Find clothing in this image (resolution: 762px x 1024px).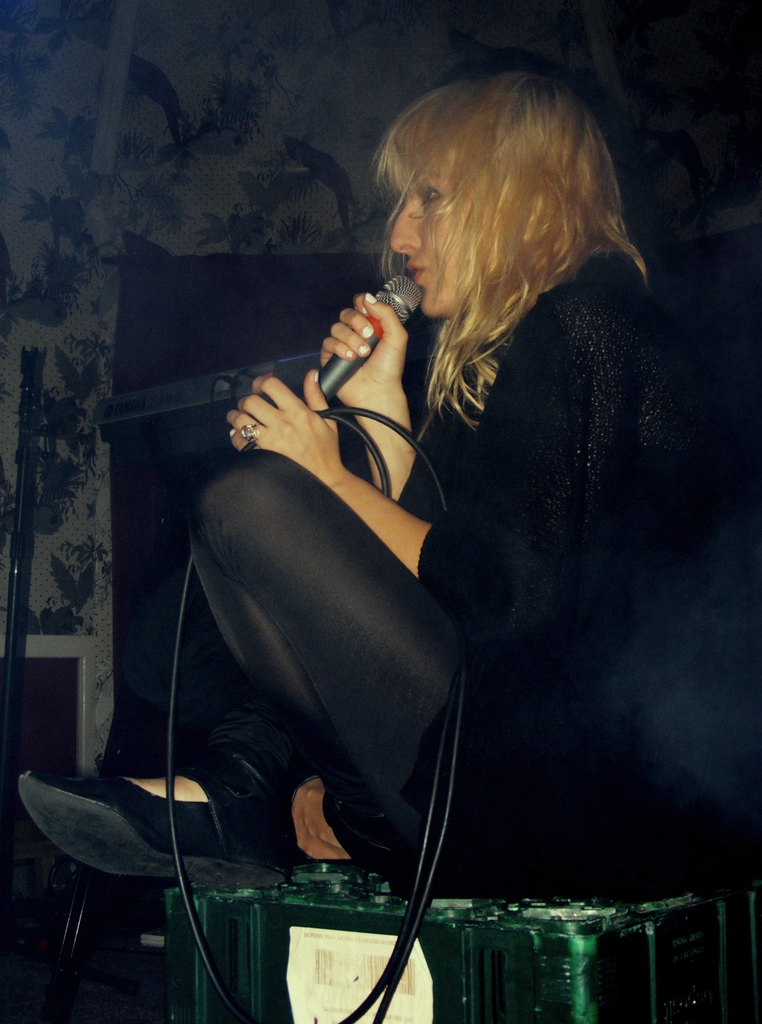
BBox(170, 253, 702, 883).
